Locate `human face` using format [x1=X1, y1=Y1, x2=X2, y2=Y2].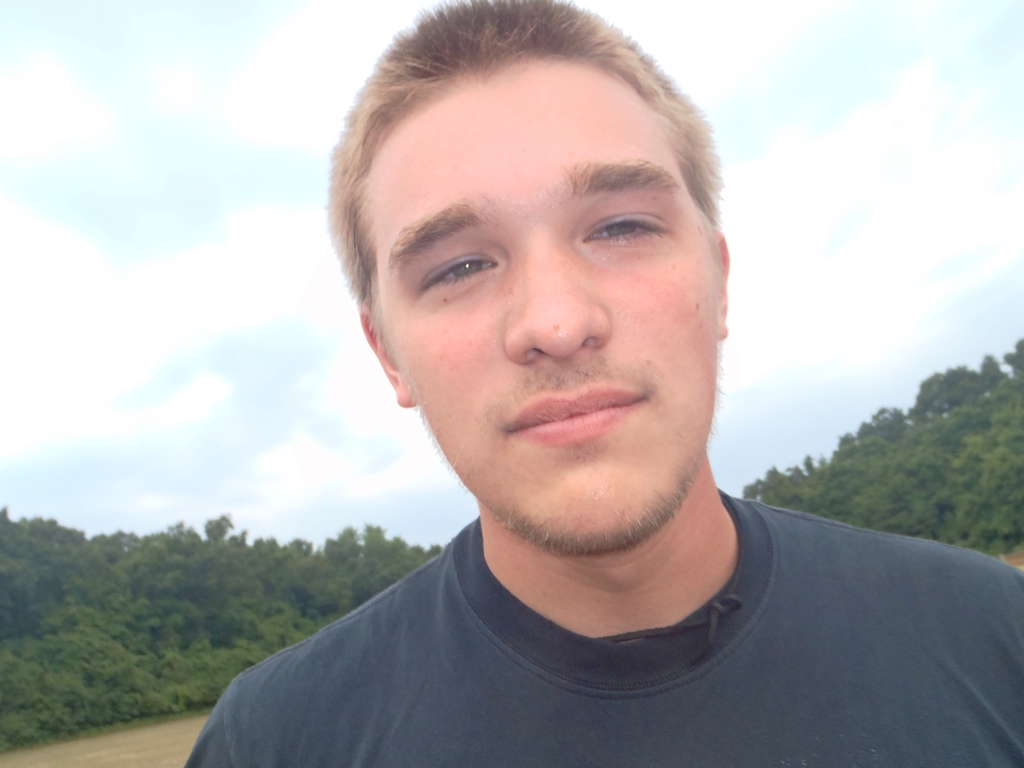
[x1=371, y1=61, x2=719, y2=547].
